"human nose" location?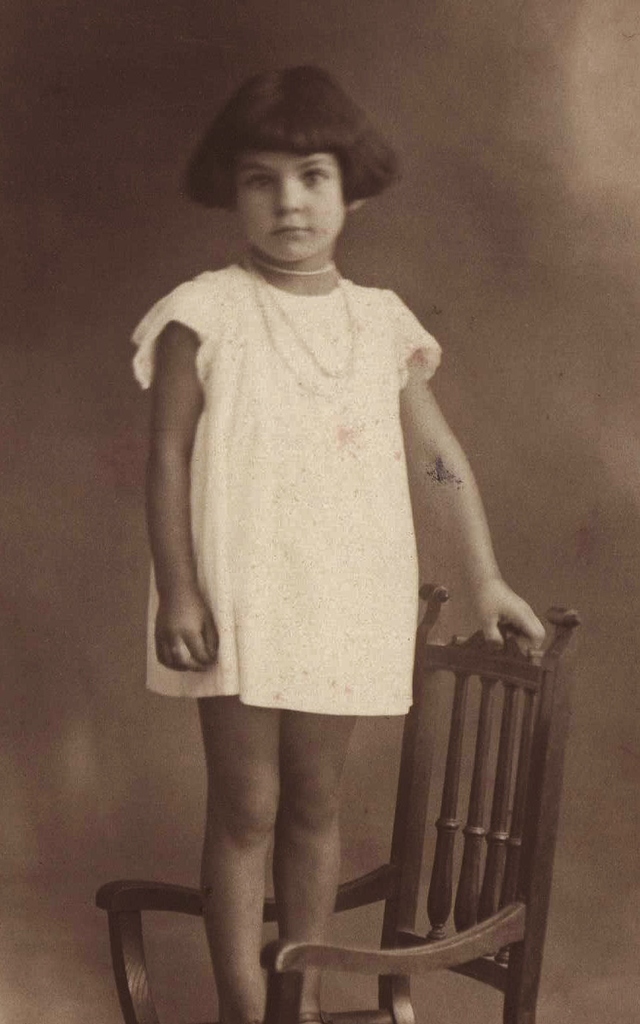
[x1=271, y1=181, x2=302, y2=216]
